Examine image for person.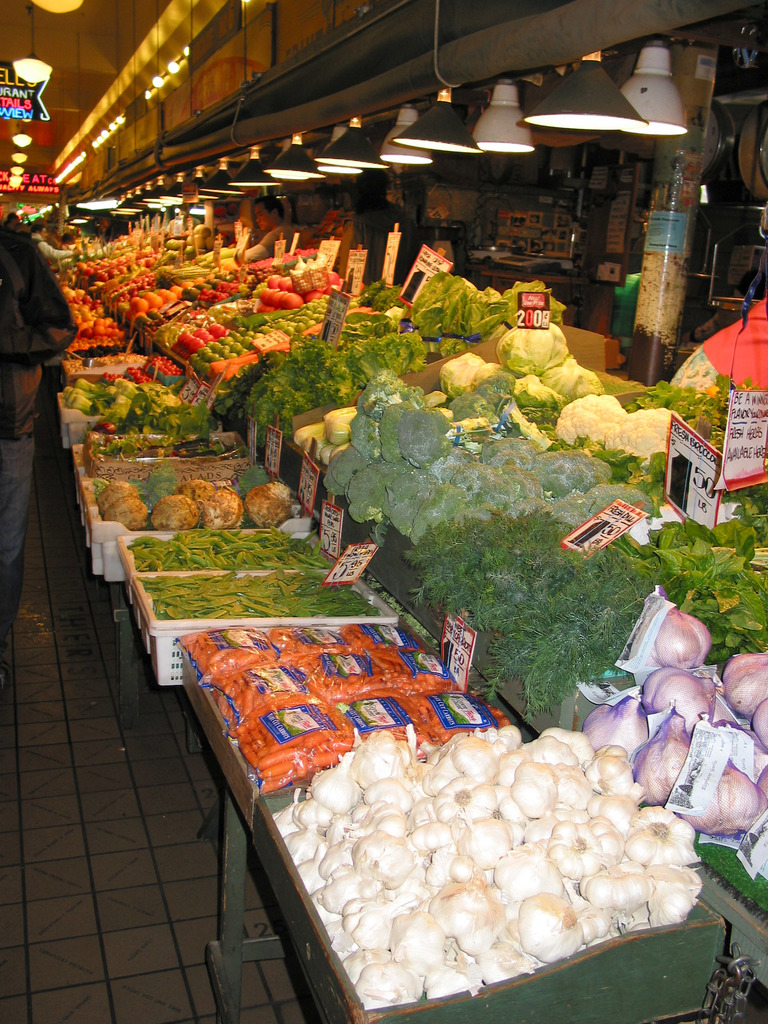
Examination result: Rect(163, 207, 201, 233).
